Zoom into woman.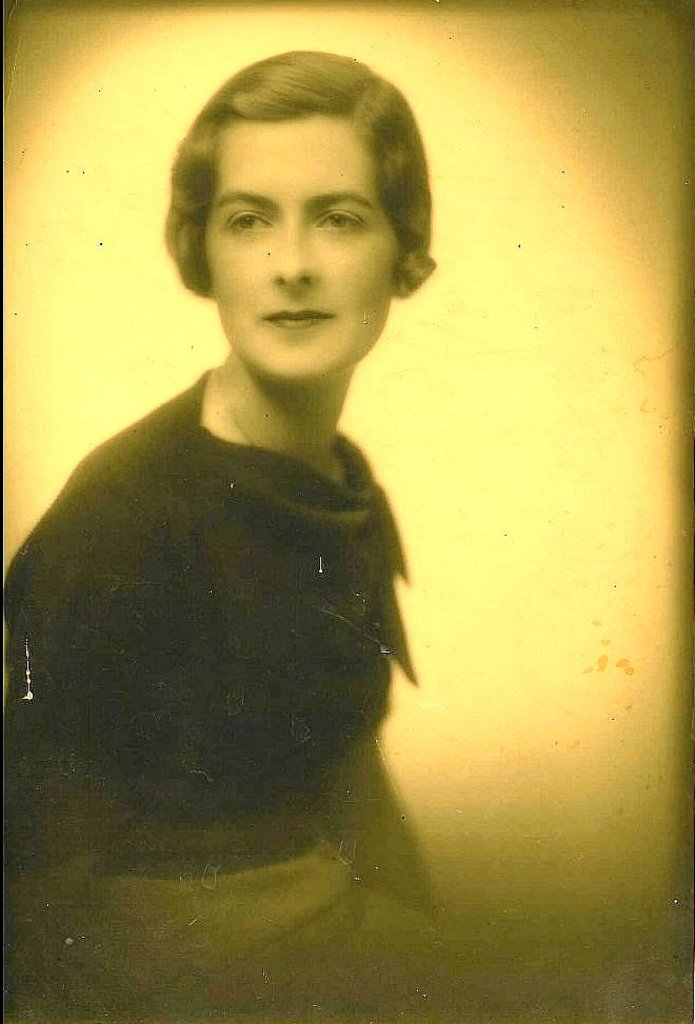
Zoom target: l=1, t=43, r=591, b=1023.
